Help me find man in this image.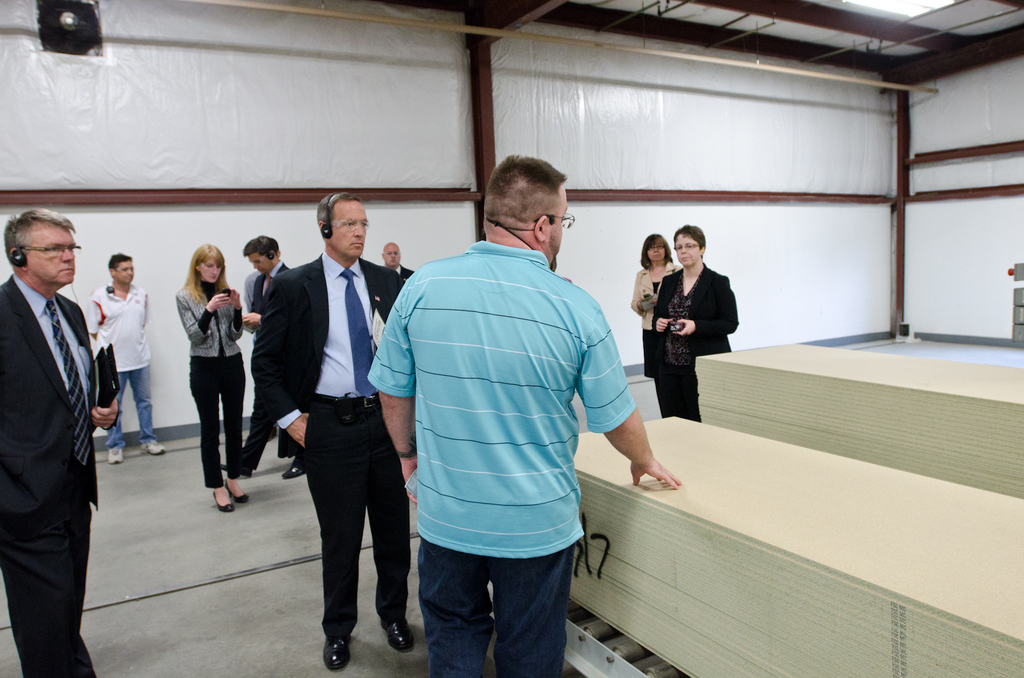
Found it: select_region(241, 170, 386, 647).
